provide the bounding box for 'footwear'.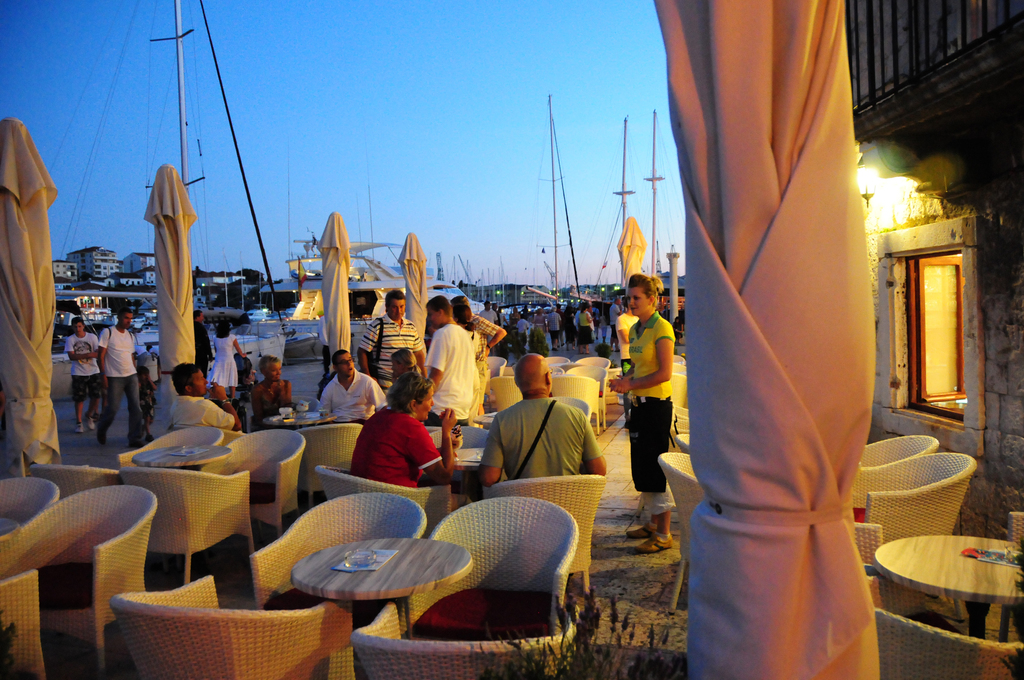
(625,524,653,538).
